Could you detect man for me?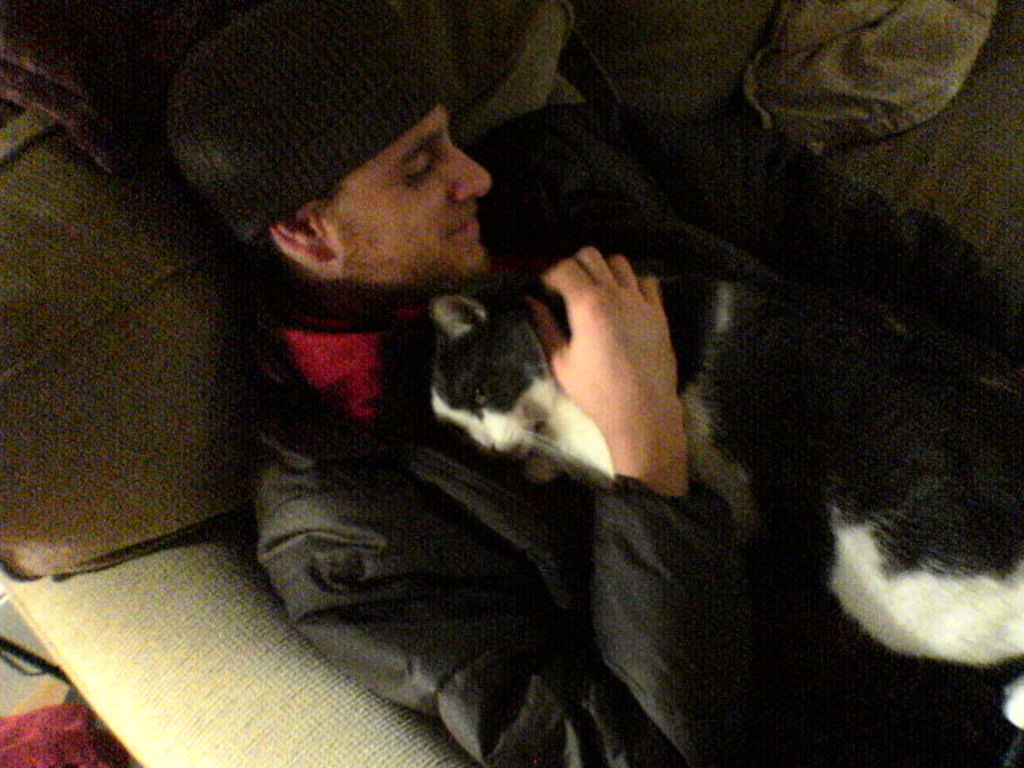
Detection result: region(160, 83, 890, 760).
